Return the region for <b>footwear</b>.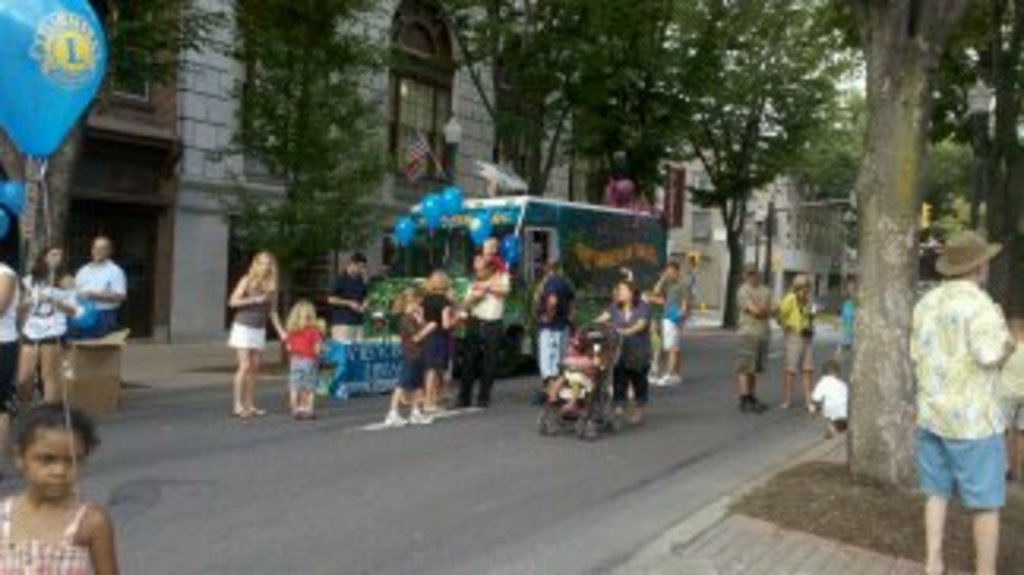
[382,408,405,423].
